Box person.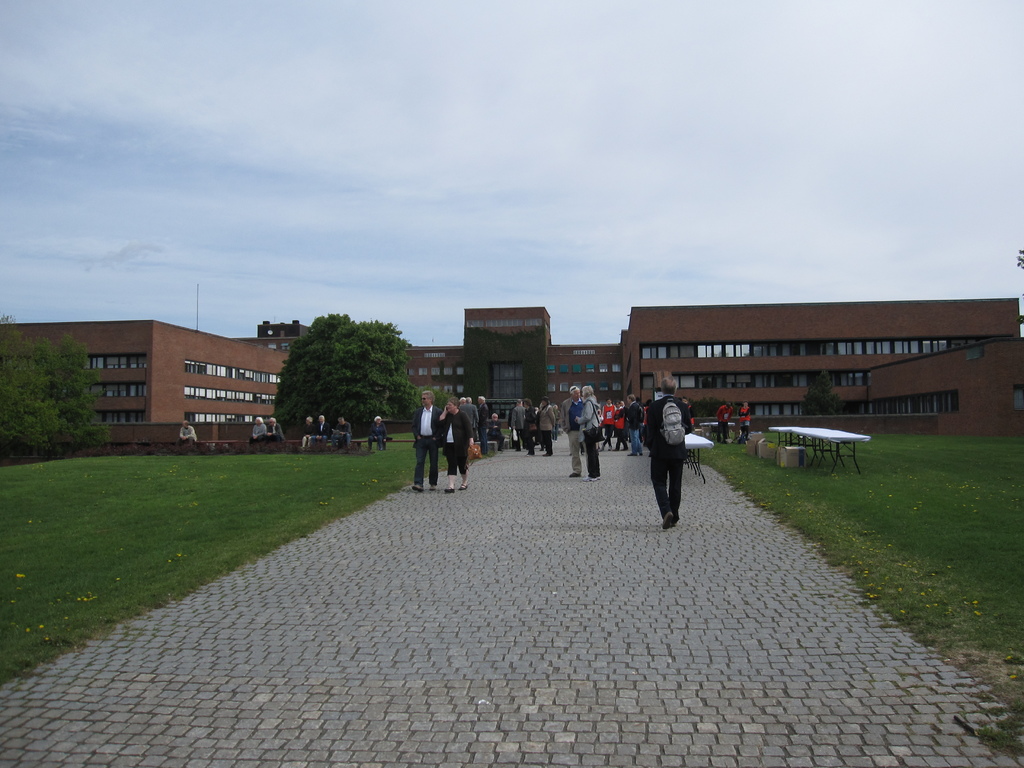
BBox(485, 411, 502, 452).
